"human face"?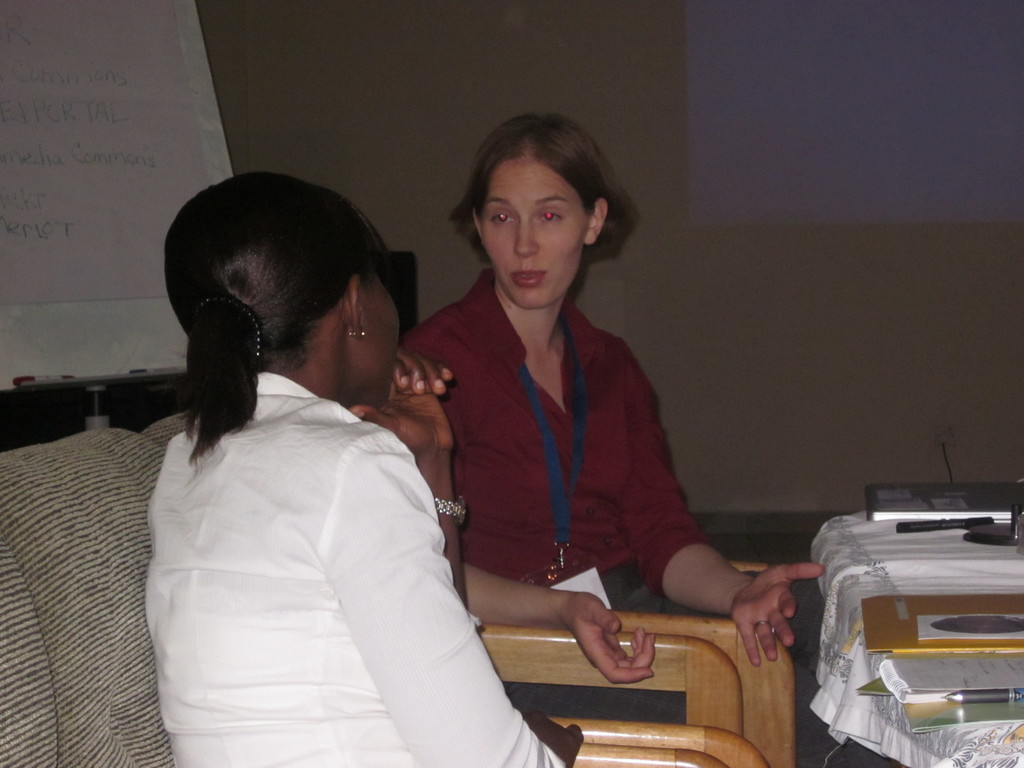
476, 157, 591, 311
